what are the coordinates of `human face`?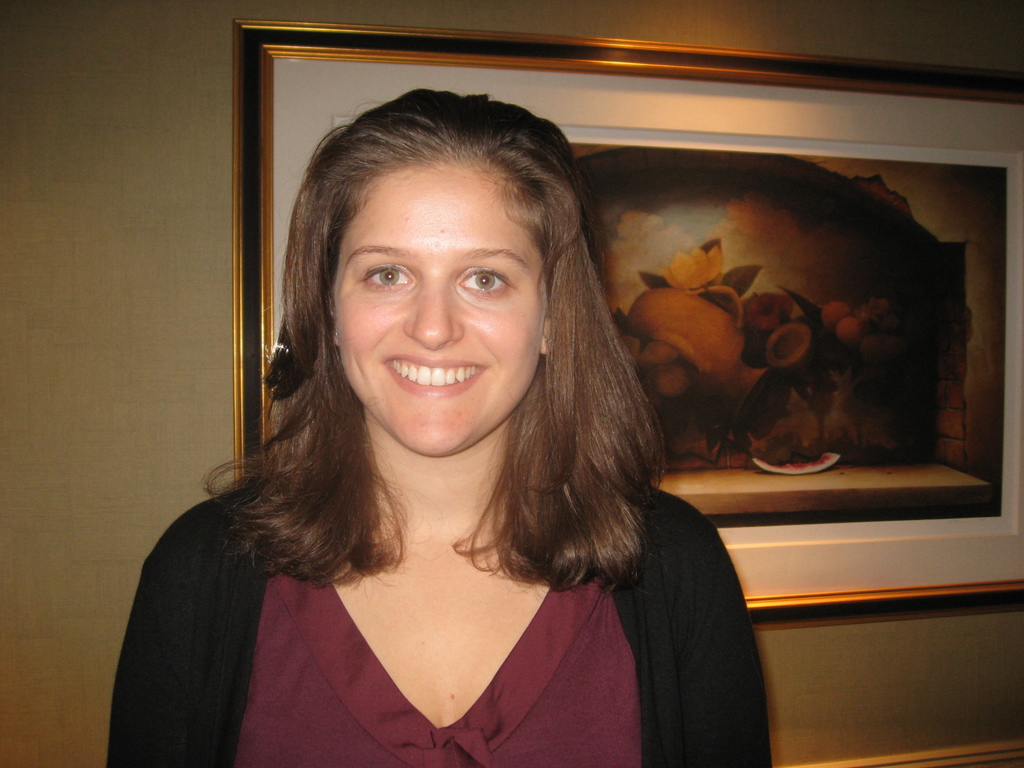
<bbox>332, 167, 550, 458</bbox>.
